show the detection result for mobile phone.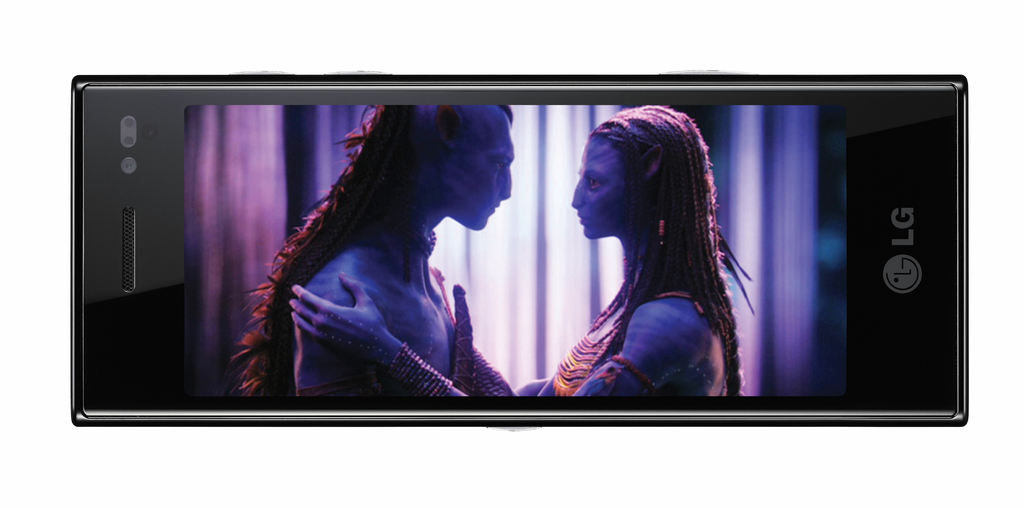
box(11, 40, 965, 442).
